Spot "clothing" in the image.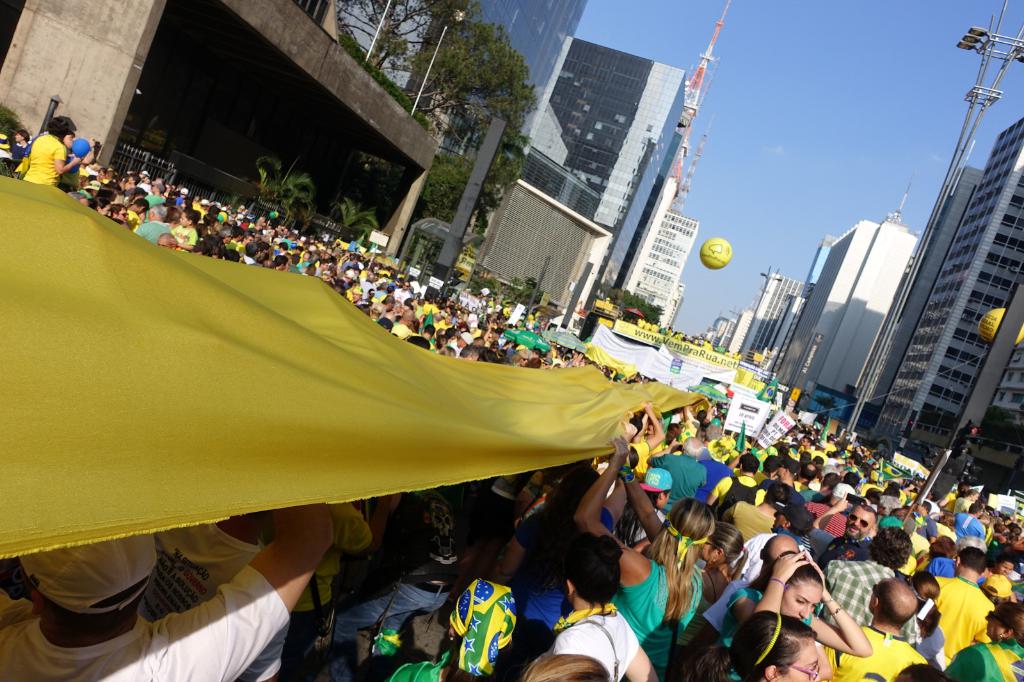
"clothing" found at 826 623 928 681.
